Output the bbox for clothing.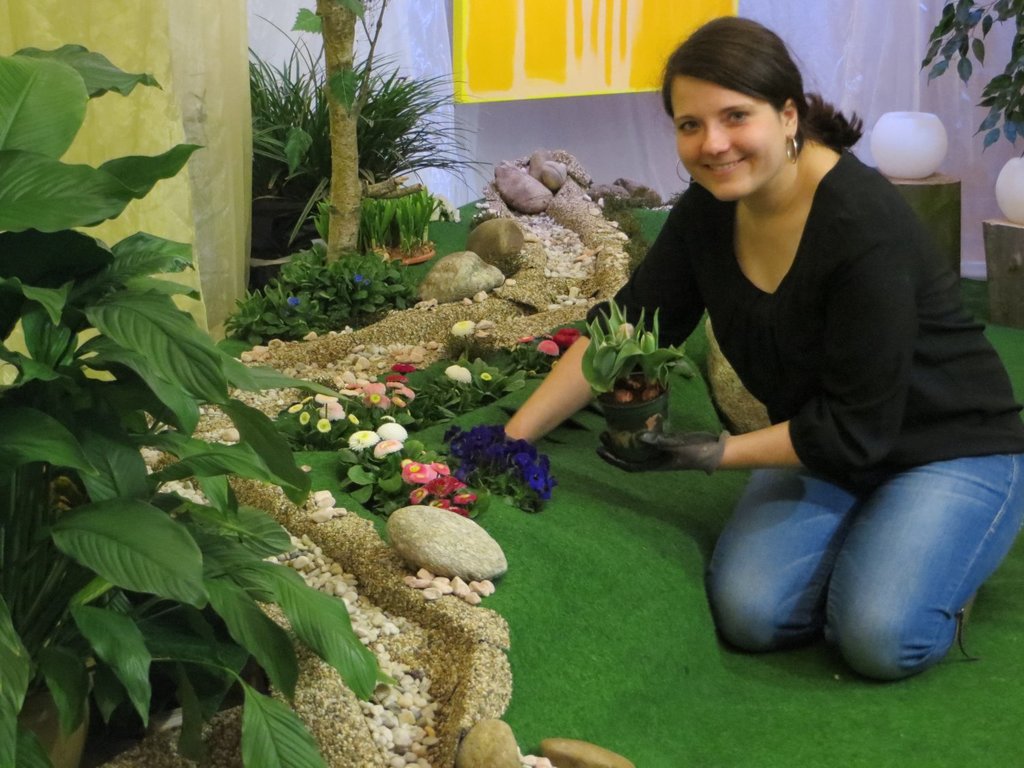
x1=563 y1=141 x2=1023 y2=681.
